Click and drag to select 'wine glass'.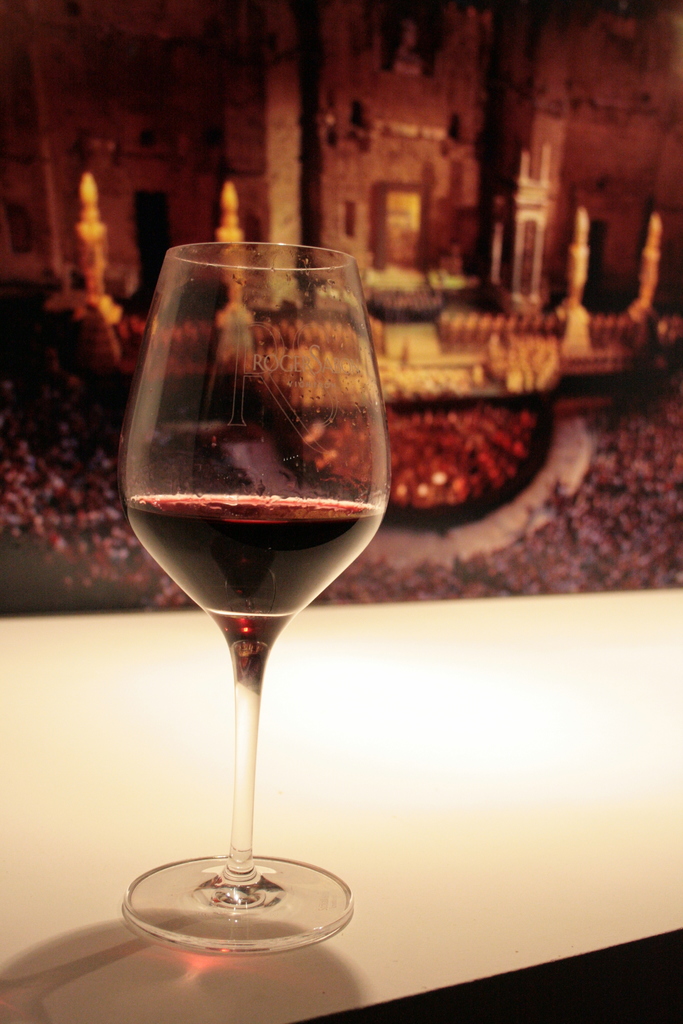
Selection: x1=121 y1=238 x2=386 y2=954.
